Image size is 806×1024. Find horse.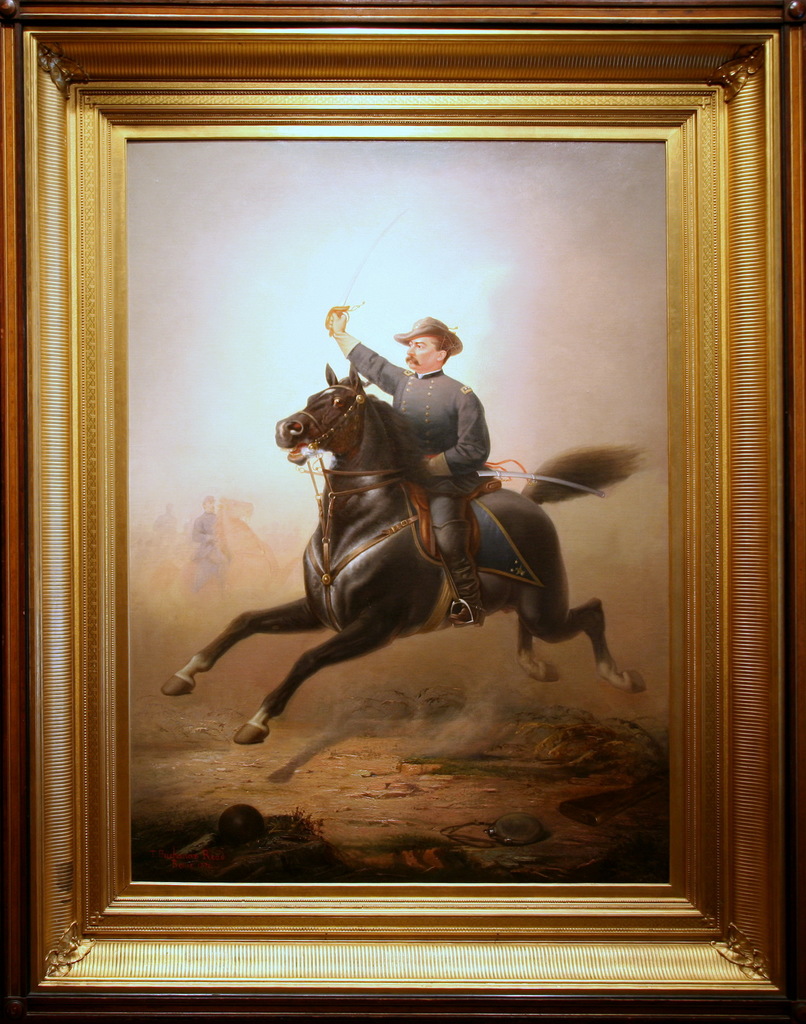
crop(154, 357, 651, 751).
